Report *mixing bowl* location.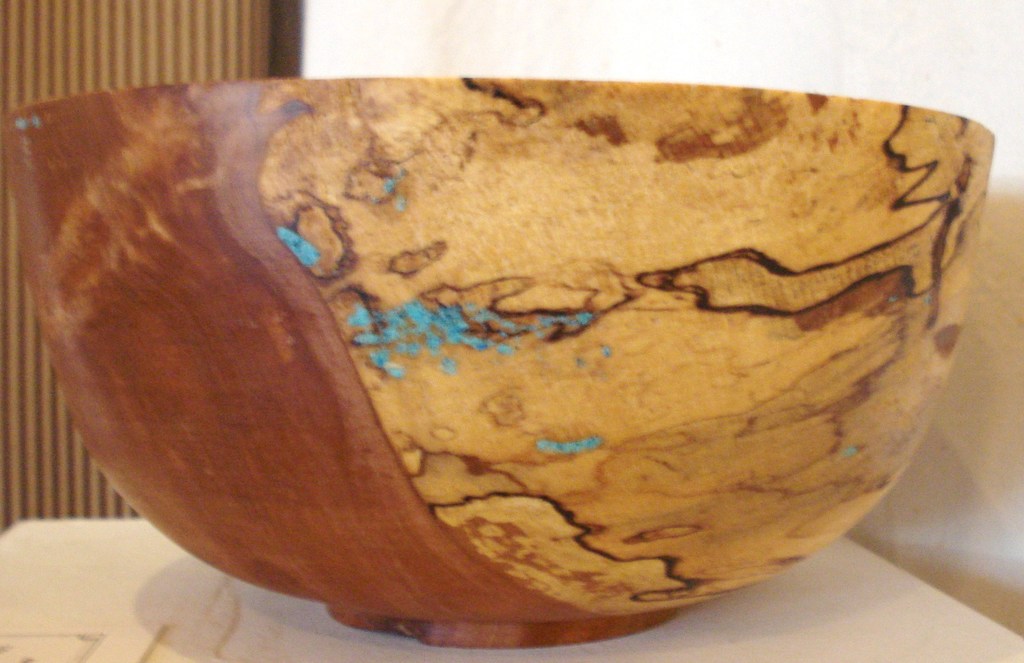
Report: <bbox>2, 65, 959, 602</bbox>.
